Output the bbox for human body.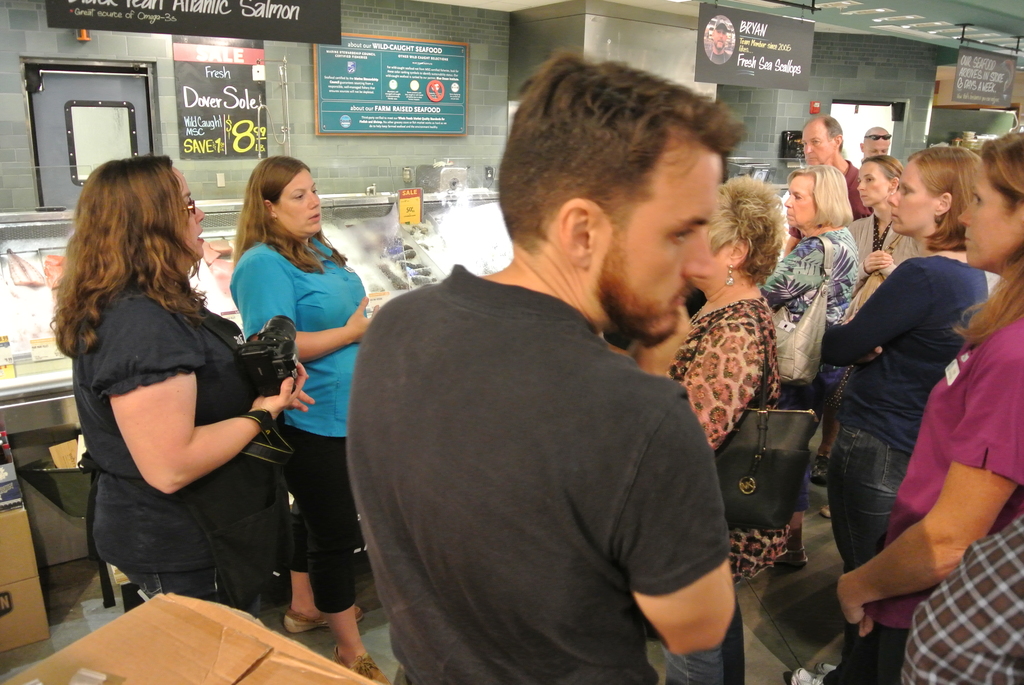
Rect(765, 166, 857, 329).
